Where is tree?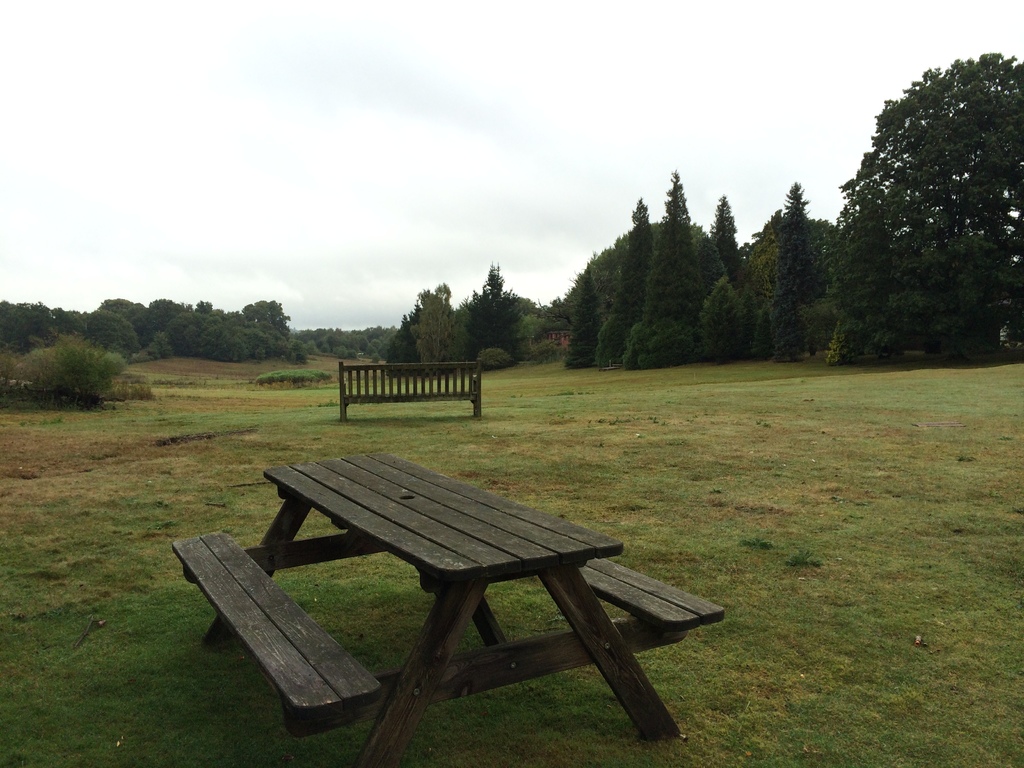
box=[252, 328, 291, 362].
